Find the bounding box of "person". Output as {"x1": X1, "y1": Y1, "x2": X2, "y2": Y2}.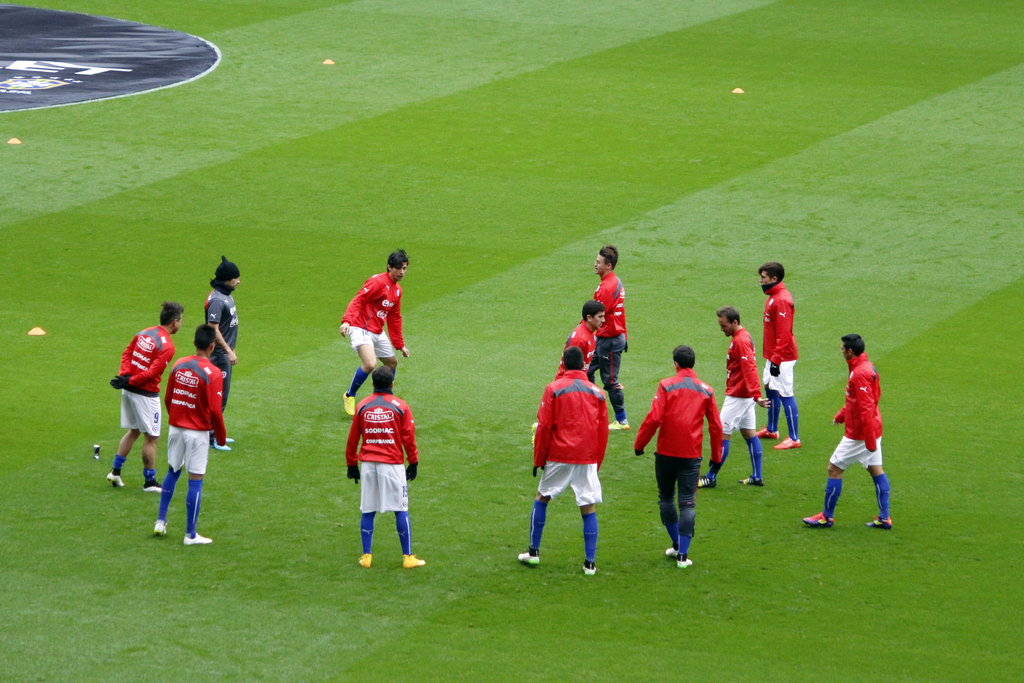
{"x1": 346, "y1": 364, "x2": 426, "y2": 567}.
